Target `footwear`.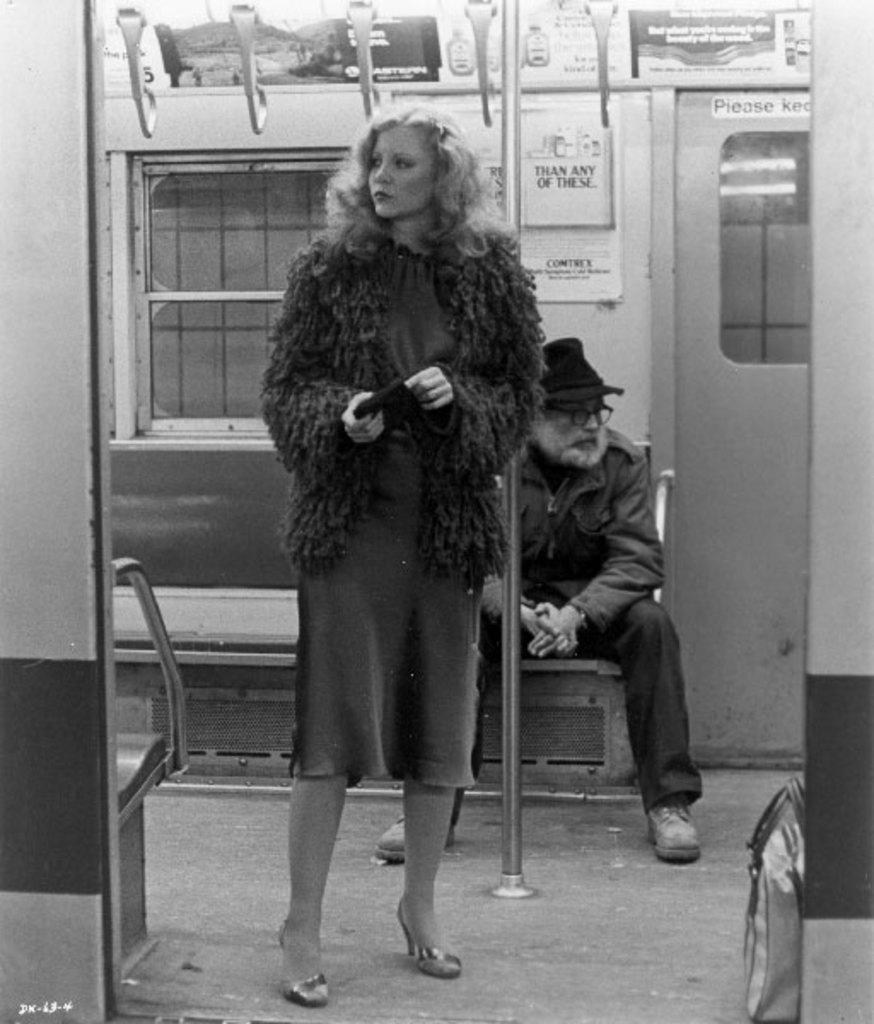
Target region: detection(645, 800, 703, 855).
